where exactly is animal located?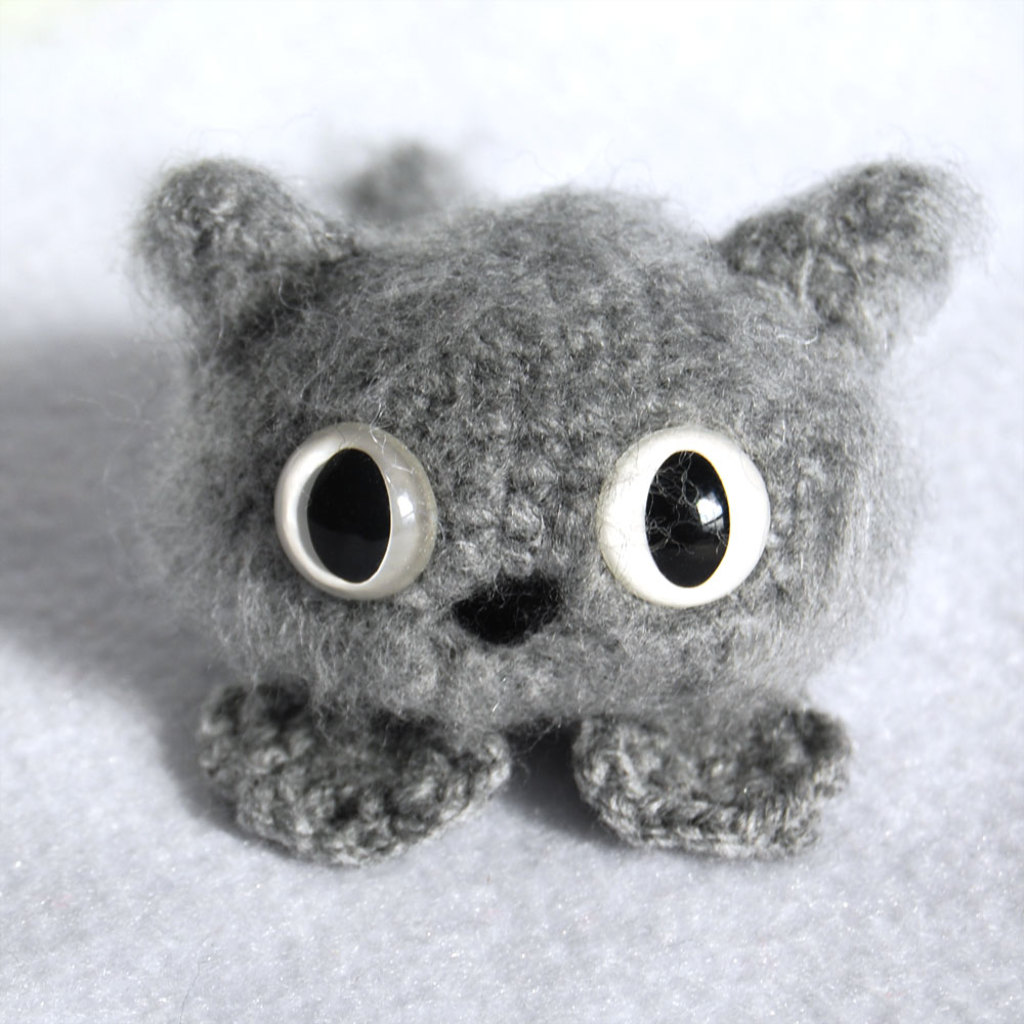
Its bounding box is x1=125, y1=140, x2=993, y2=859.
